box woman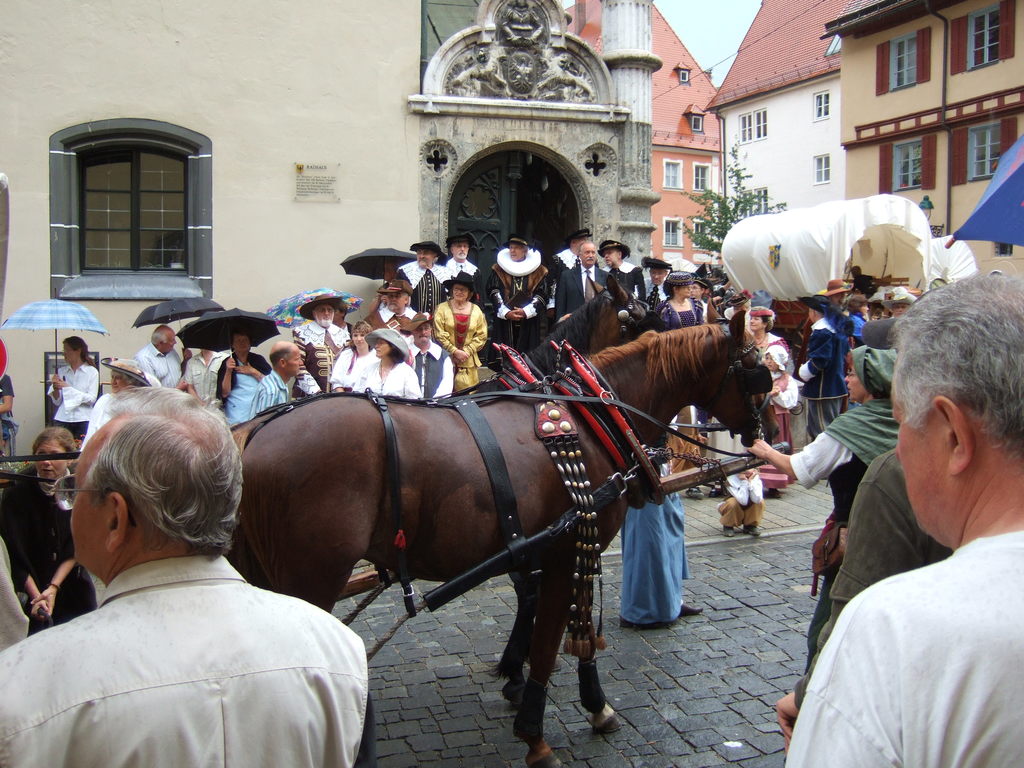
bbox(0, 425, 95, 644)
